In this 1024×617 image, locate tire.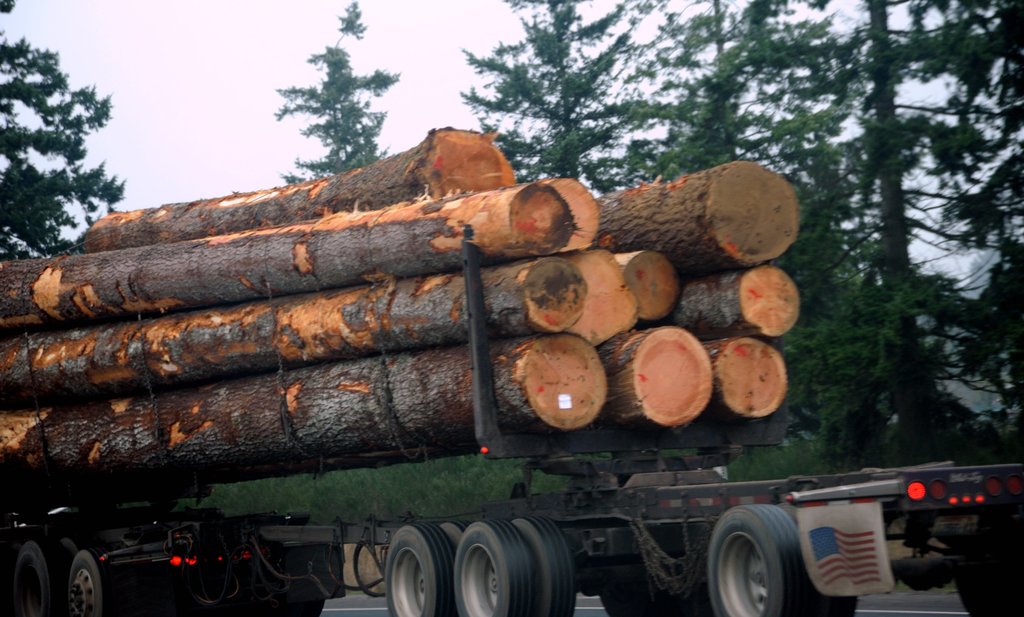
Bounding box: select_region(1, 545, 60, 616).
